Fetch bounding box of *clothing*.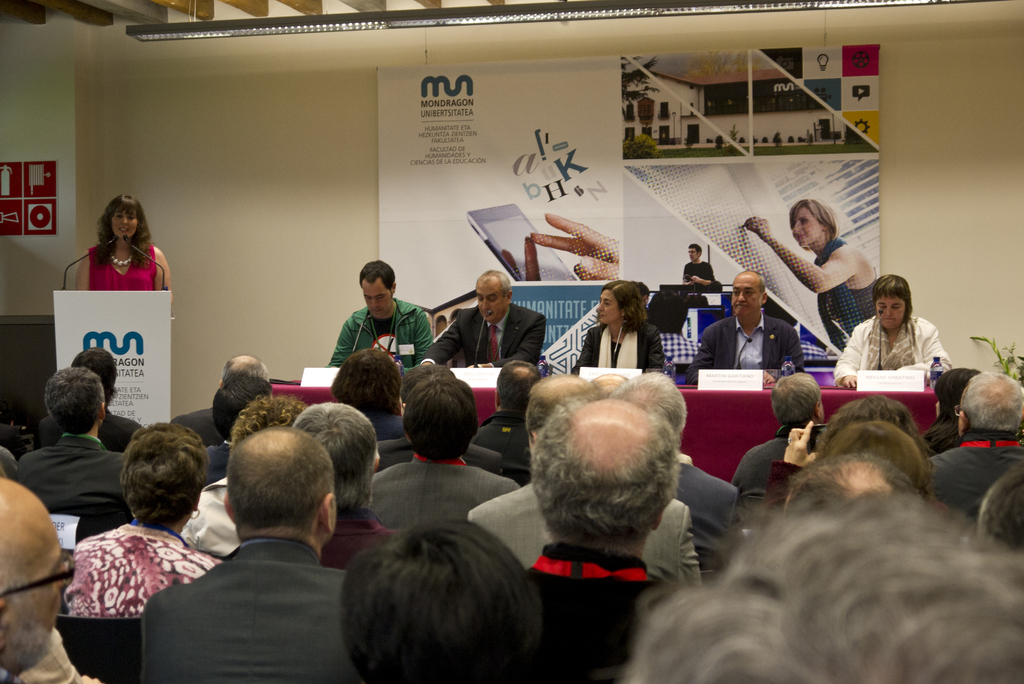
Bbox: (814, 232, 881, 347).
